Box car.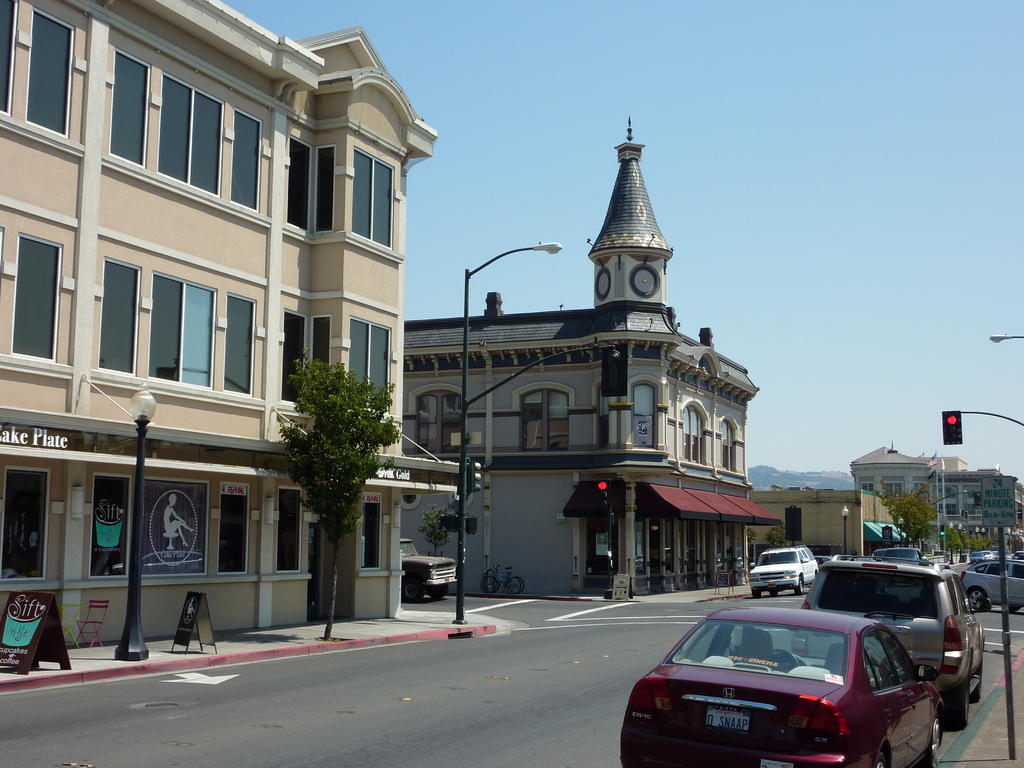
box=[959, 554, 1023, 607].
